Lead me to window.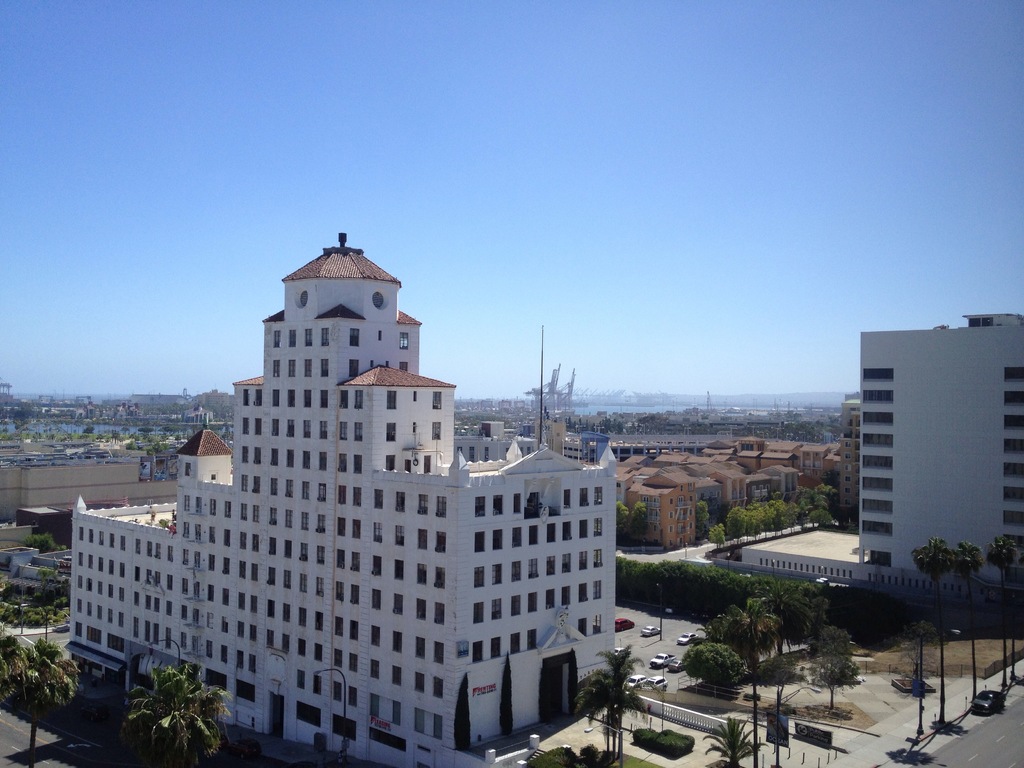
Lead to region(546, 525, 556, 542).
